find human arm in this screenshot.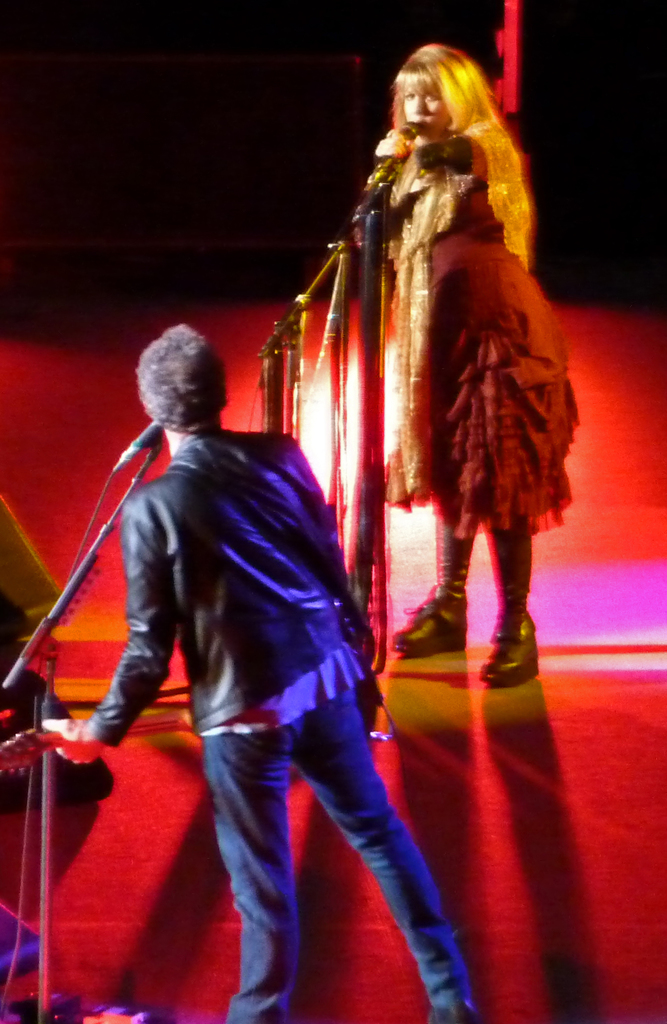
The bounding box for human arm is (24, 497, 189, 765).
